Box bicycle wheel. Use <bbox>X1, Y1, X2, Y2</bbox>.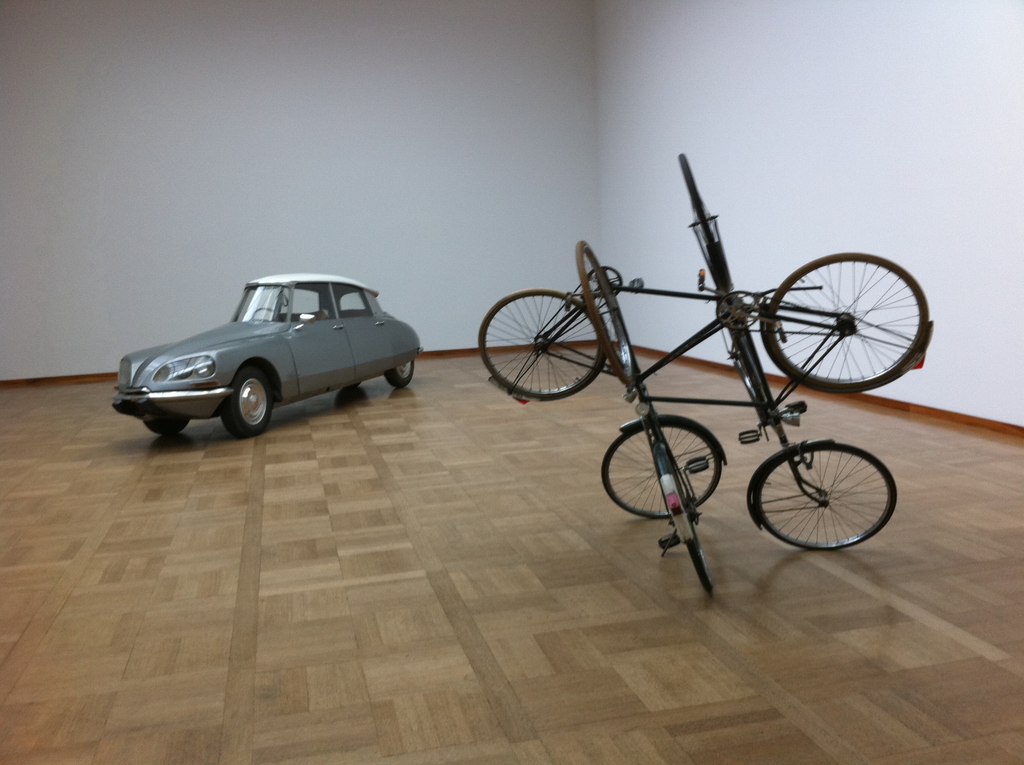
<bbox>750, 440, 900, 552</bbox>.
